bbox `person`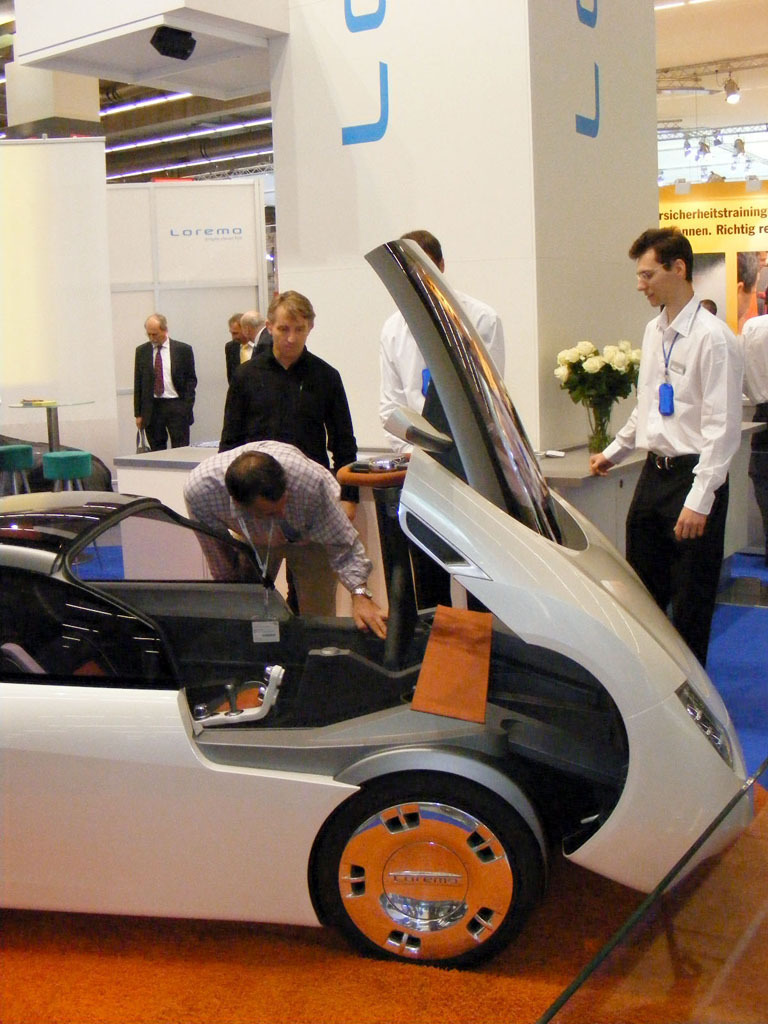
224/306/247/386
